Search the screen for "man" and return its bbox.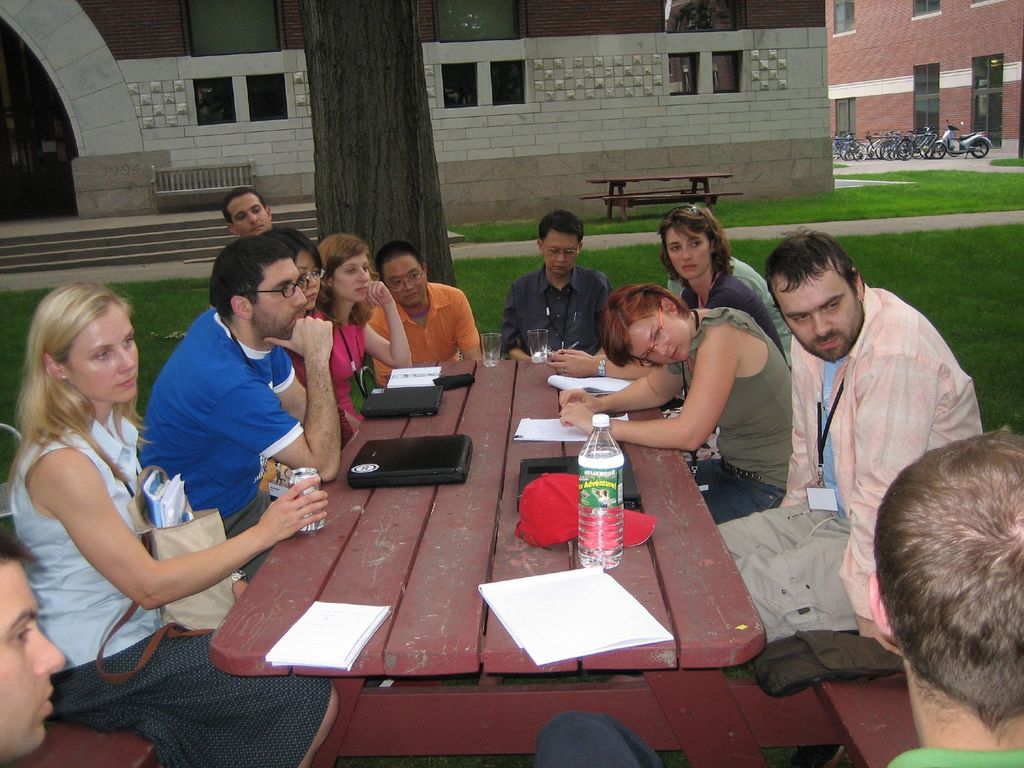
Found: 0, 522, 65, 767.
